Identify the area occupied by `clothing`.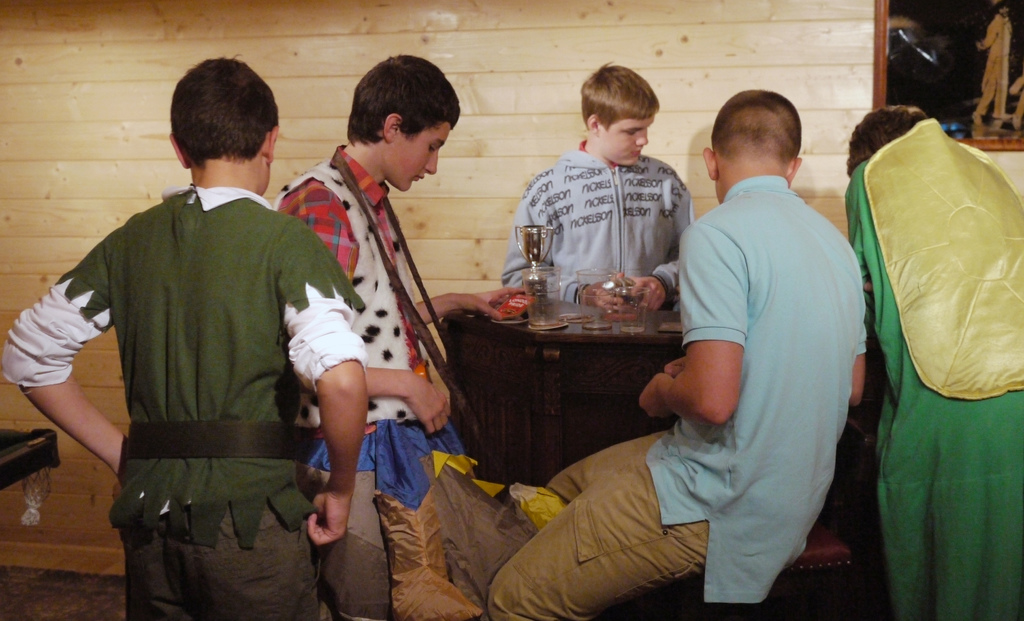
Area: box=[483, 170, 867, 620].
